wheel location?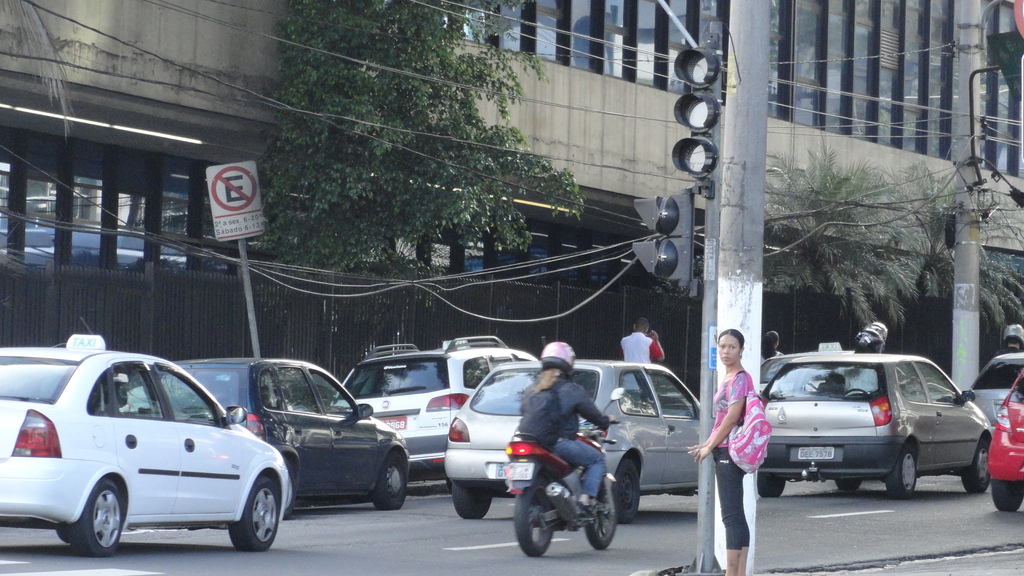
pyautogui.locateOnScreen(992, 477, 1023, 511)
